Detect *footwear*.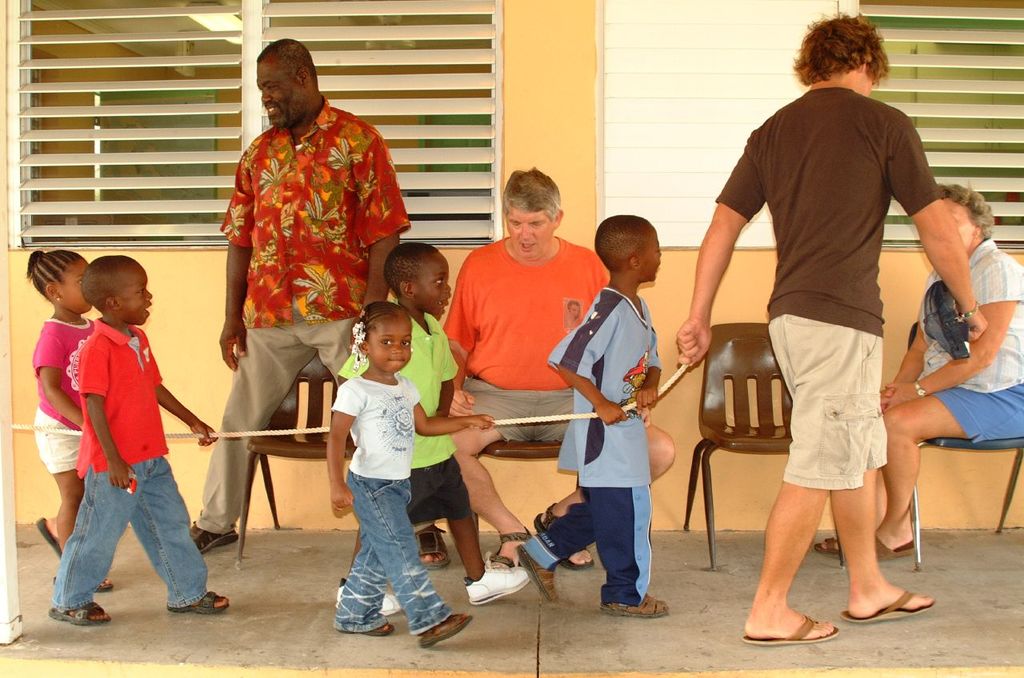
Detected at box=[742, 613, 845, 649].
